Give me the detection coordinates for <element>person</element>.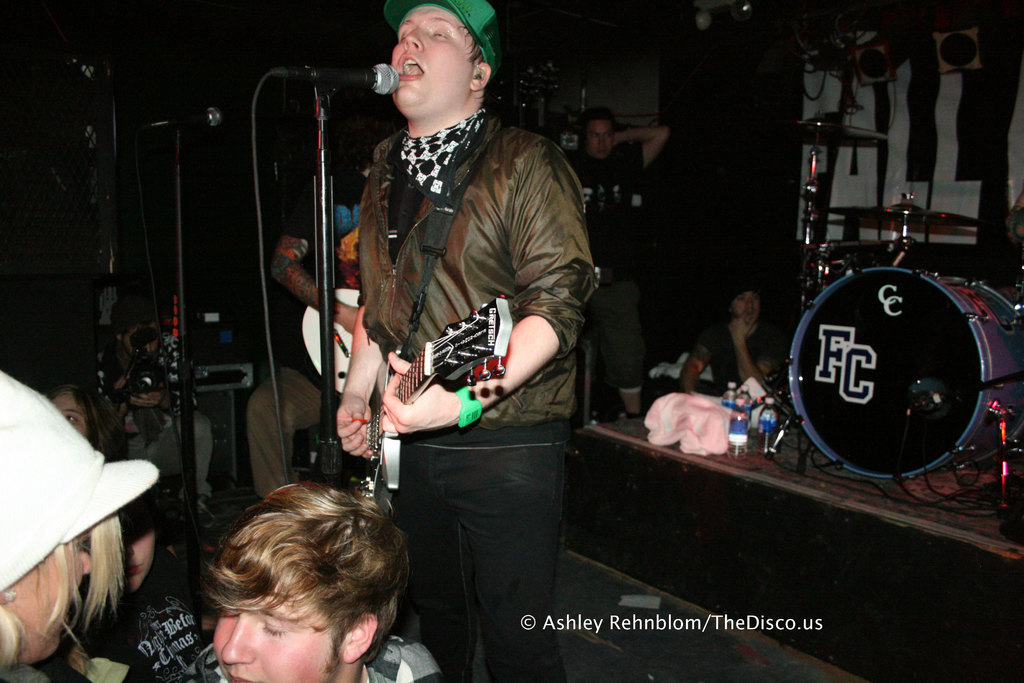
box(99, 300, 212, 522).
